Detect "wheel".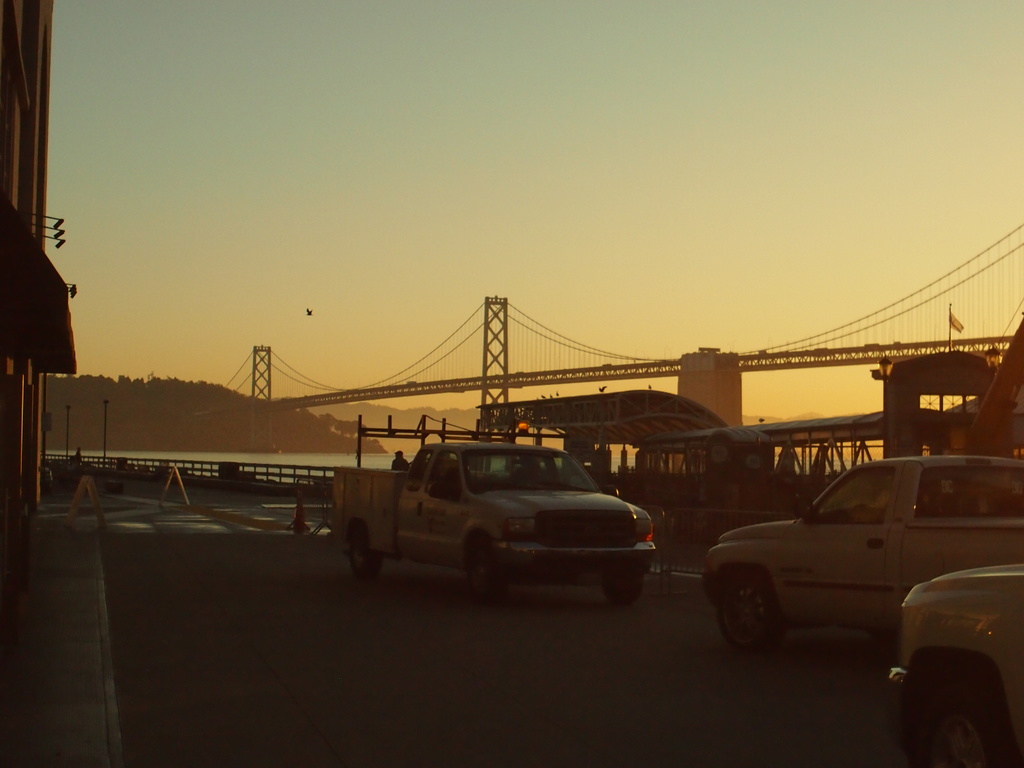
Detected at select_region(470, 535, 507, 598).
